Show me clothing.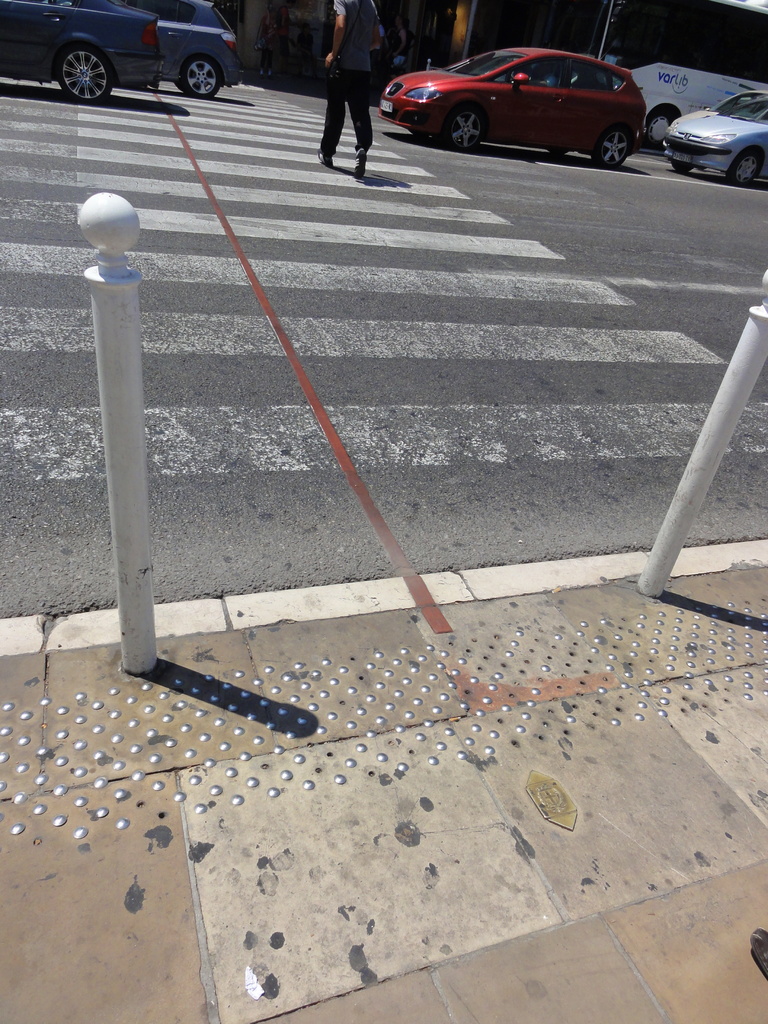
clothing is here: 330:0:387:151.
